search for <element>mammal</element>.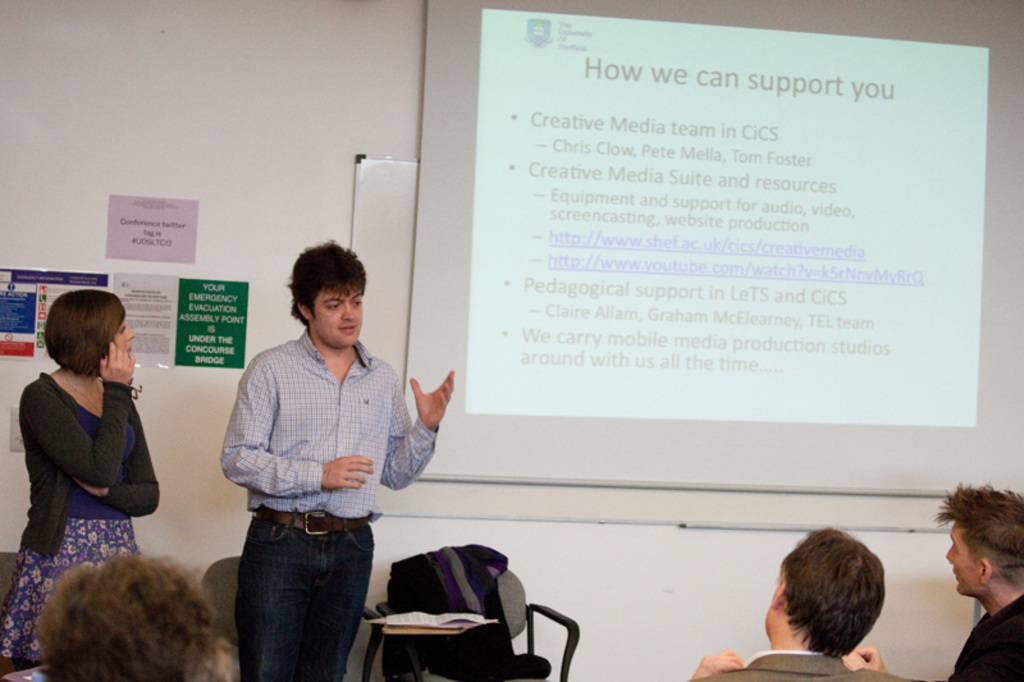
Found at bbox=(31, 549, 232, 681).
